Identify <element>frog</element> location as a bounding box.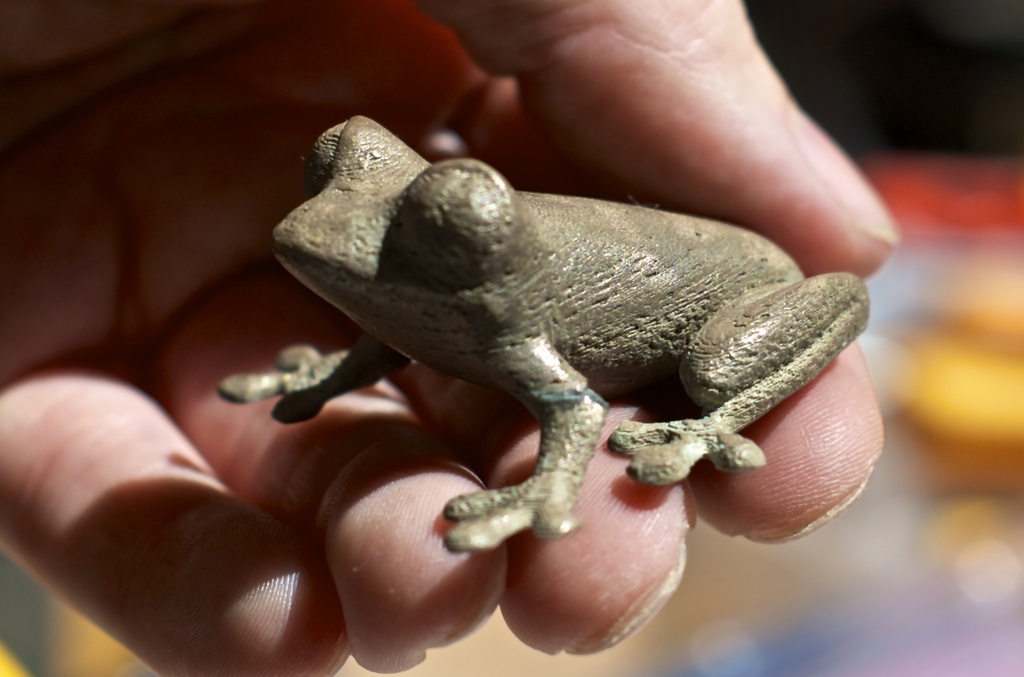
x1=220 y1=116 x2=872 y2=546.
